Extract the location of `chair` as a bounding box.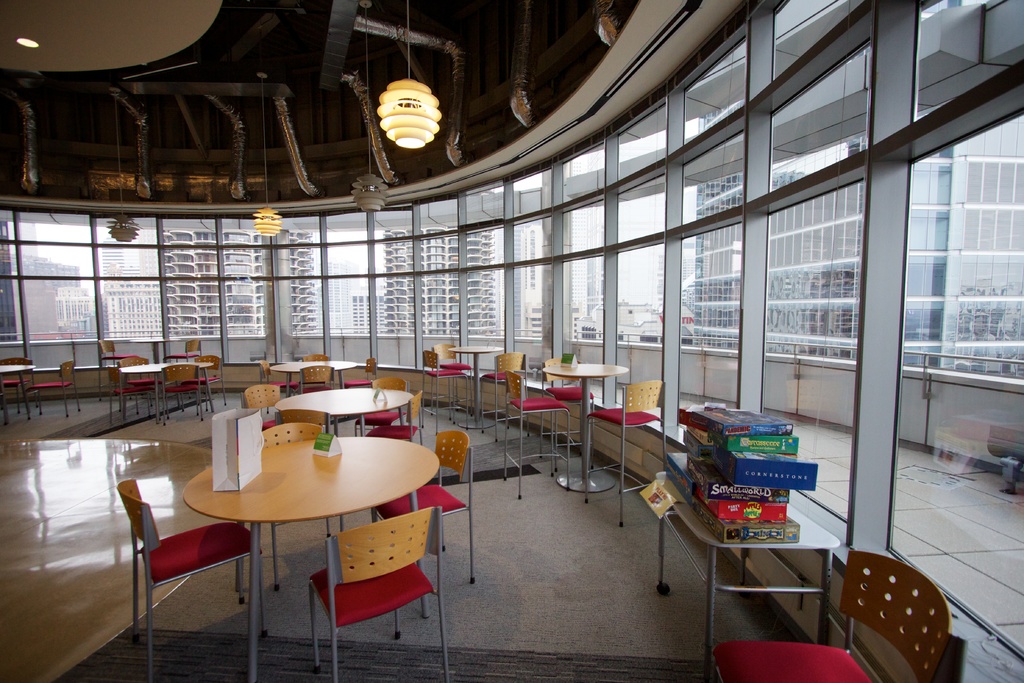
left=259, top=423, right=350, bottom=591.
